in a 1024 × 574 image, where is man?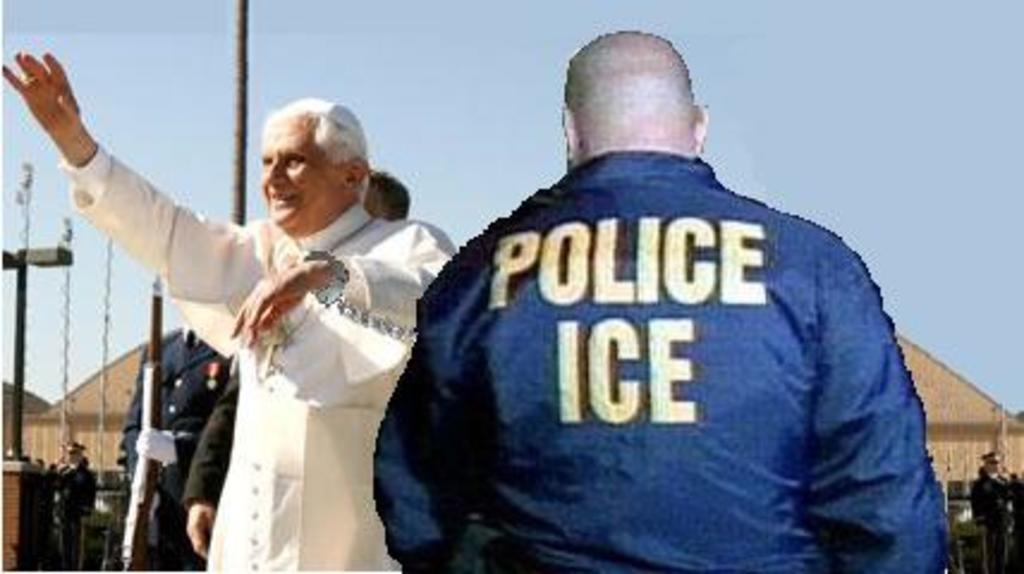
952,445,1022,572.
